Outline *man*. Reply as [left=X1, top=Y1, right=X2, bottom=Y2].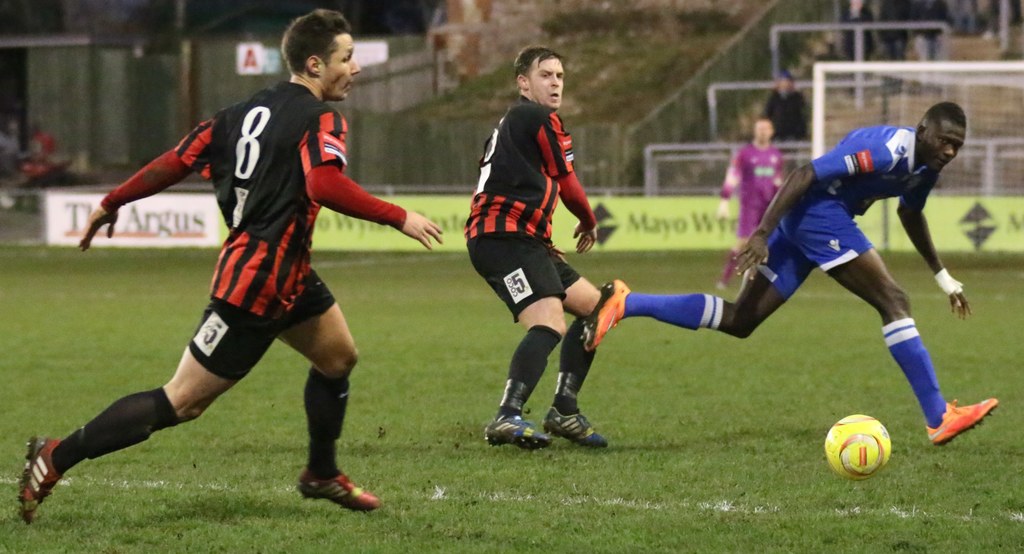
[left=9, top=3, right=445, bottom=534].
